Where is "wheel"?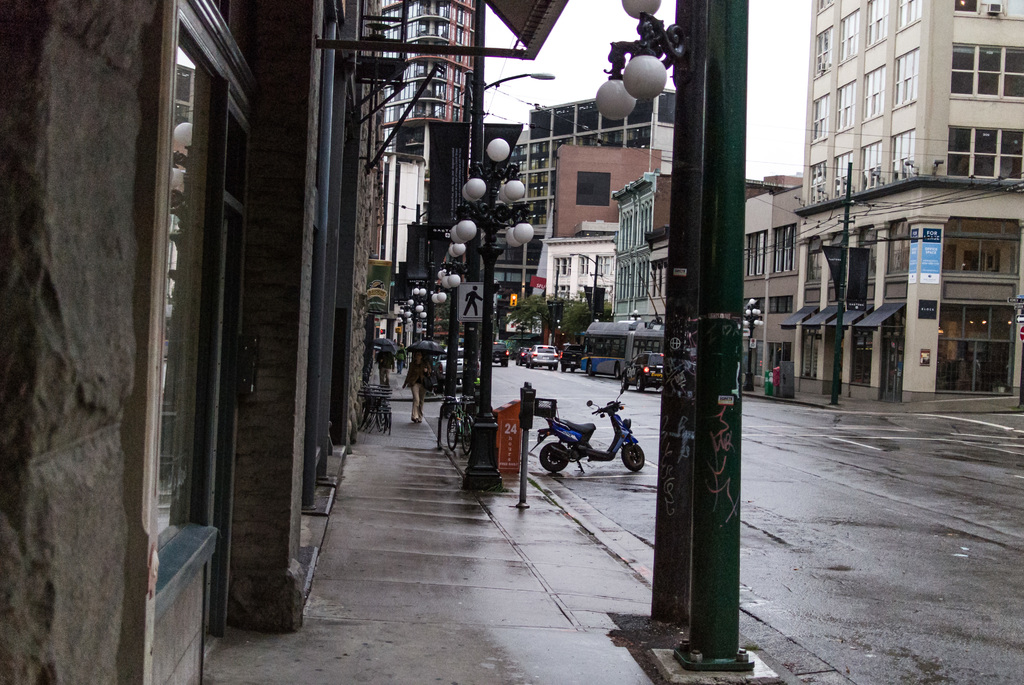
detection(461, 415, 475, 452).
